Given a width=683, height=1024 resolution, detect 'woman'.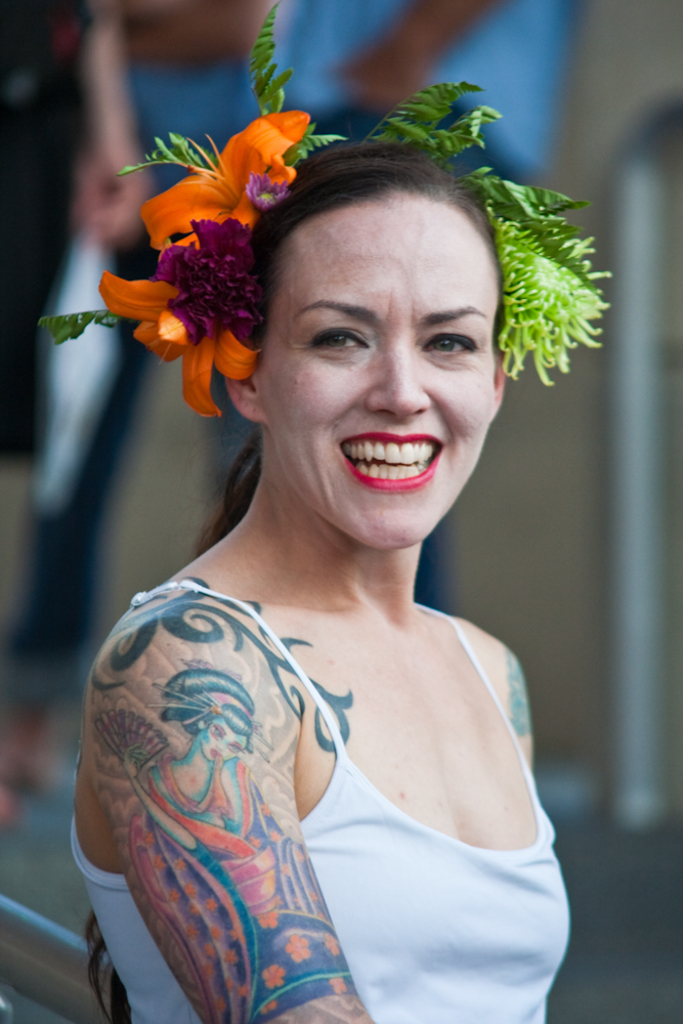
box(71, 99, 558, 988).
